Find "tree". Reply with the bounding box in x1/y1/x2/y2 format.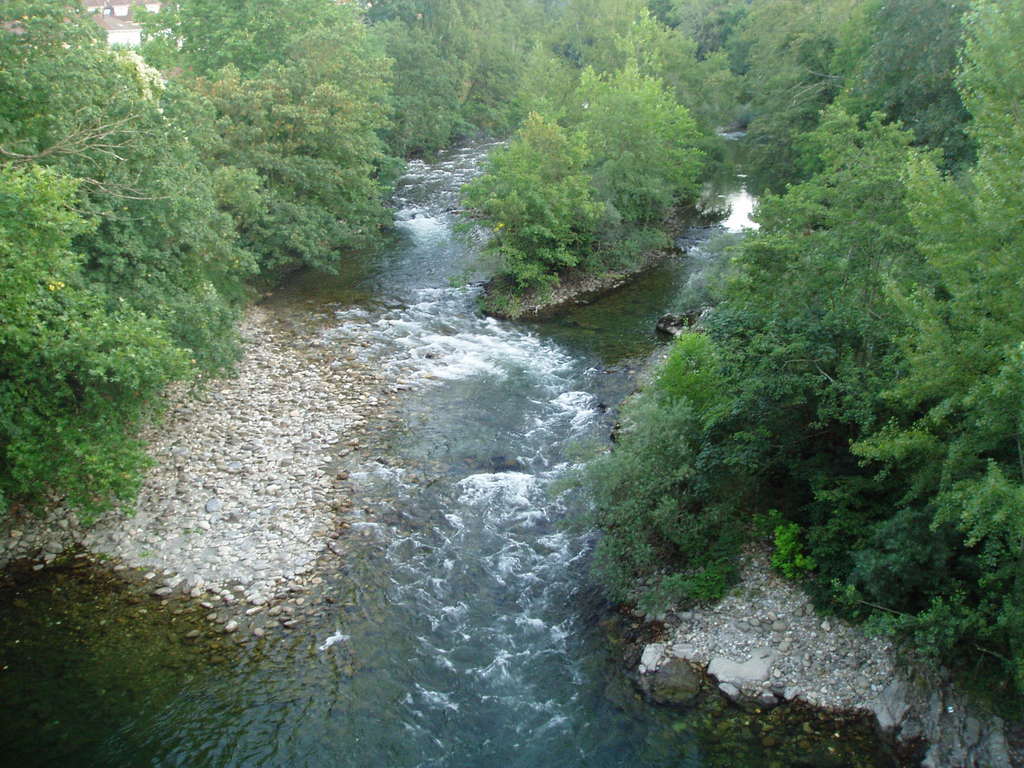
552/58/703/239.
